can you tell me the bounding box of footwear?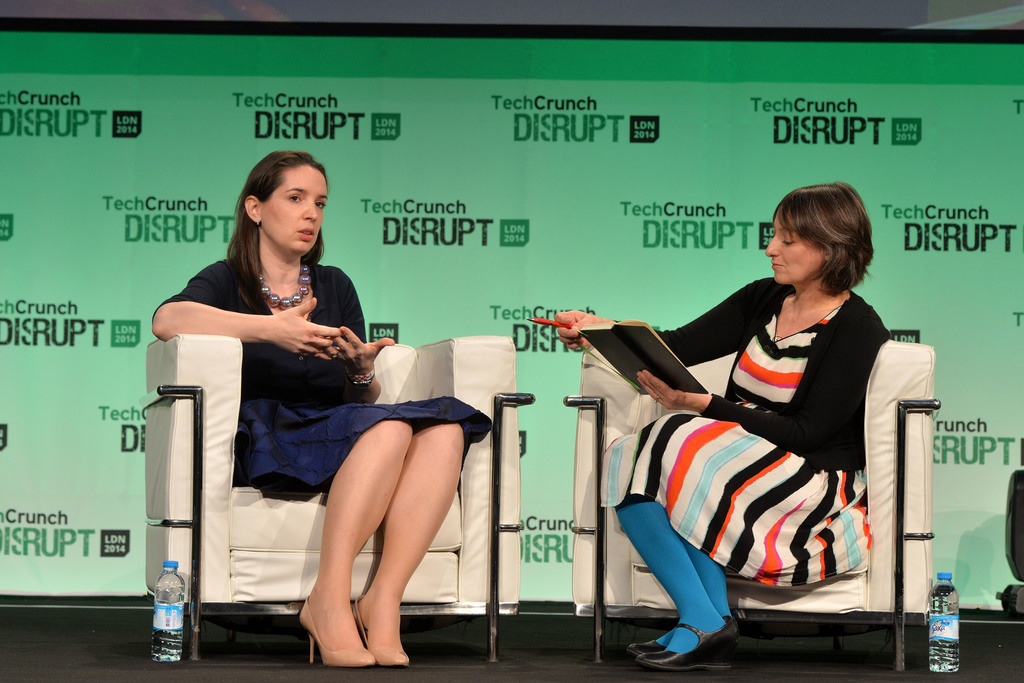
BBox(632, 638, 669, 657).
